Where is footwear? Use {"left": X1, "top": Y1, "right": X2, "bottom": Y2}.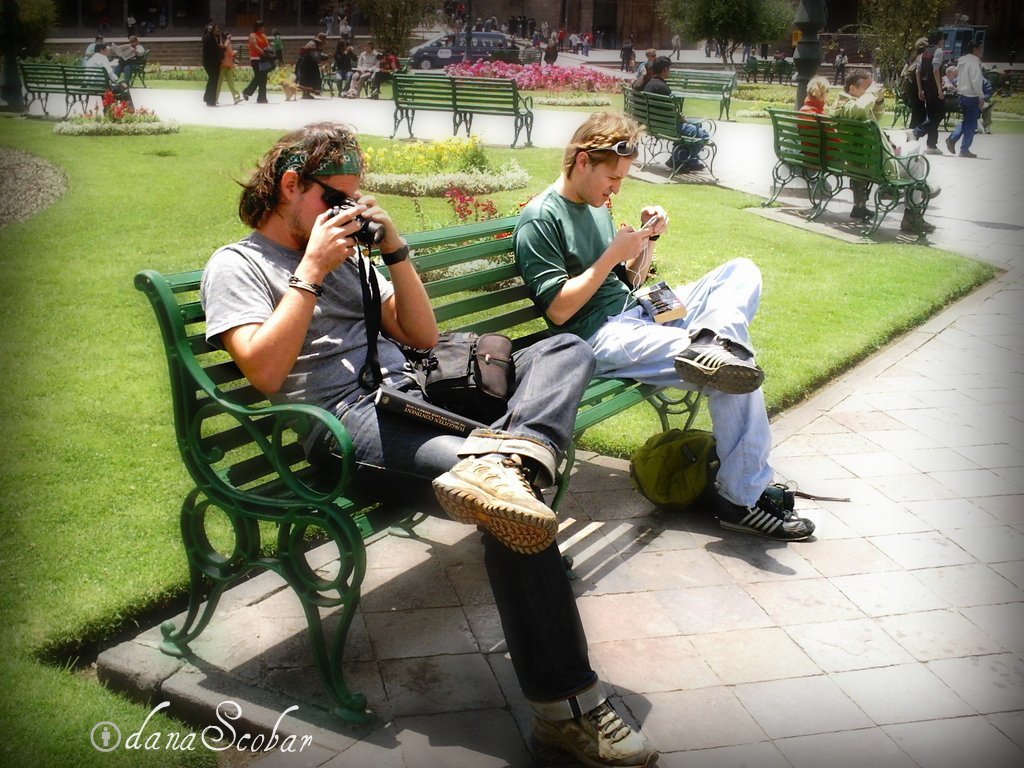
{"left": 428, "top": 449, "right": 559, "bottom": 557}.
